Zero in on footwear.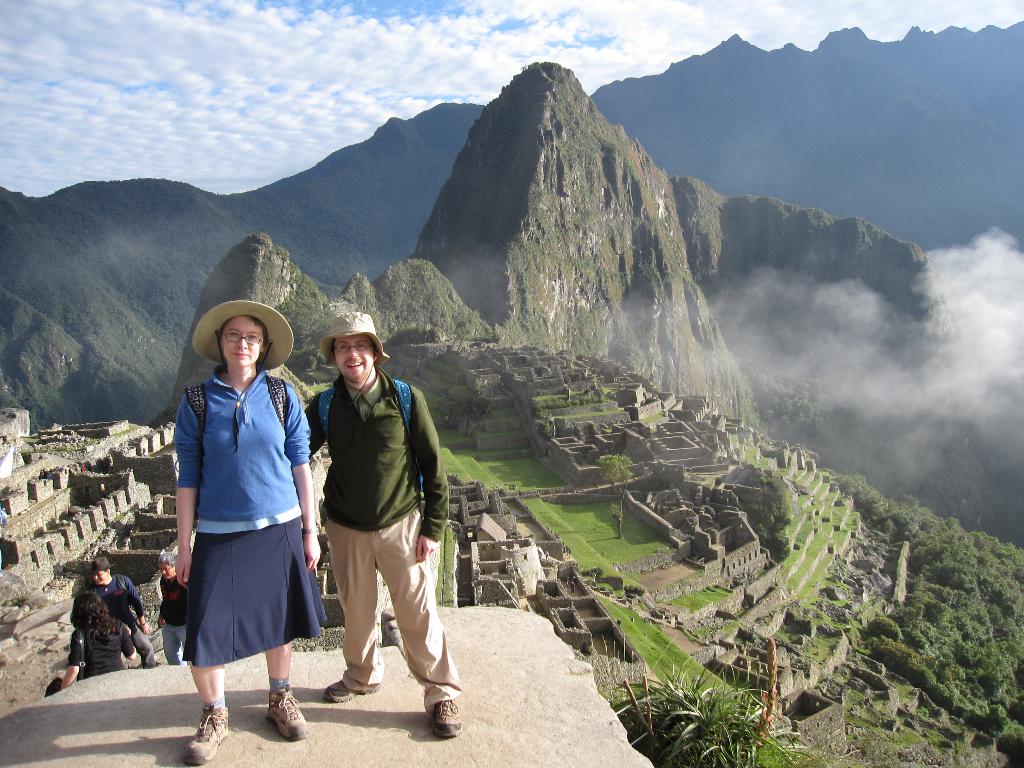
Zeroed in: (x1=420, y1=698, x2=454, y2=733).
